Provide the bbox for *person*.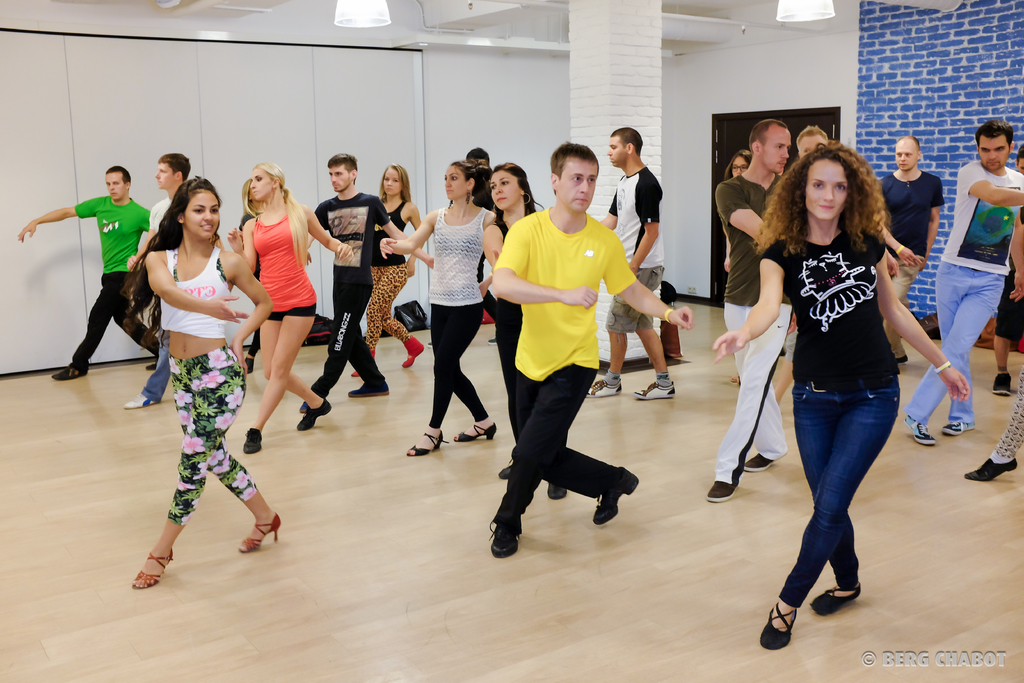
detection(129, 174, 282, 587).
